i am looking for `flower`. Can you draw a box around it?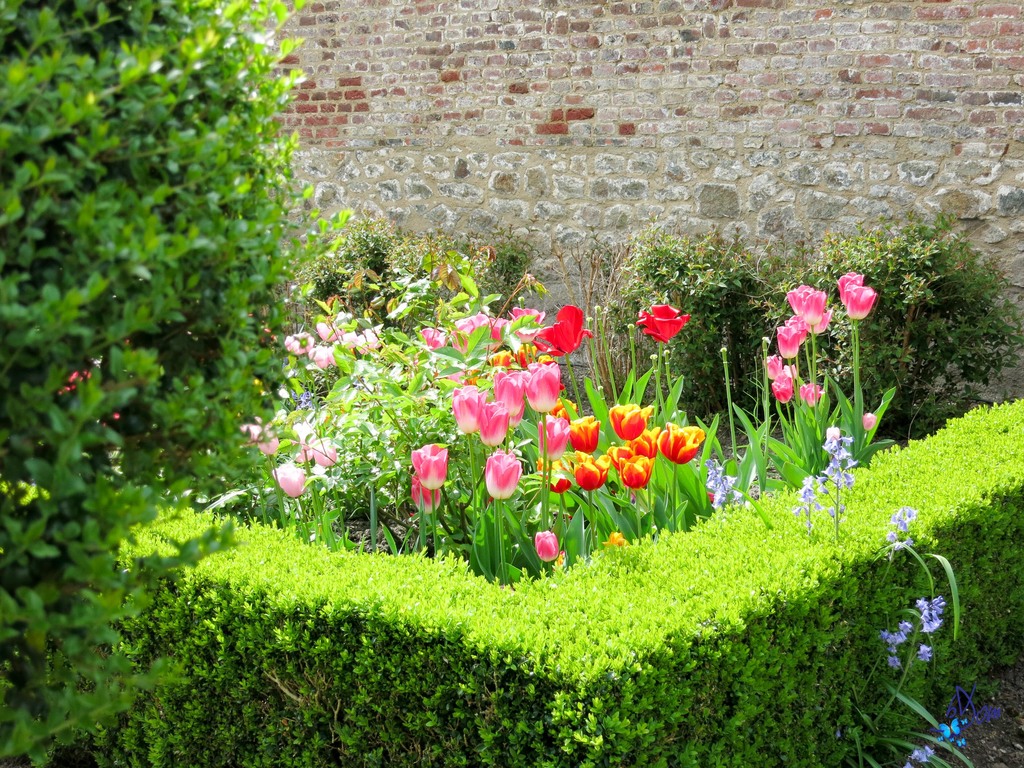
Sure, the bounding box is rect(241, 415, 278, 458).
